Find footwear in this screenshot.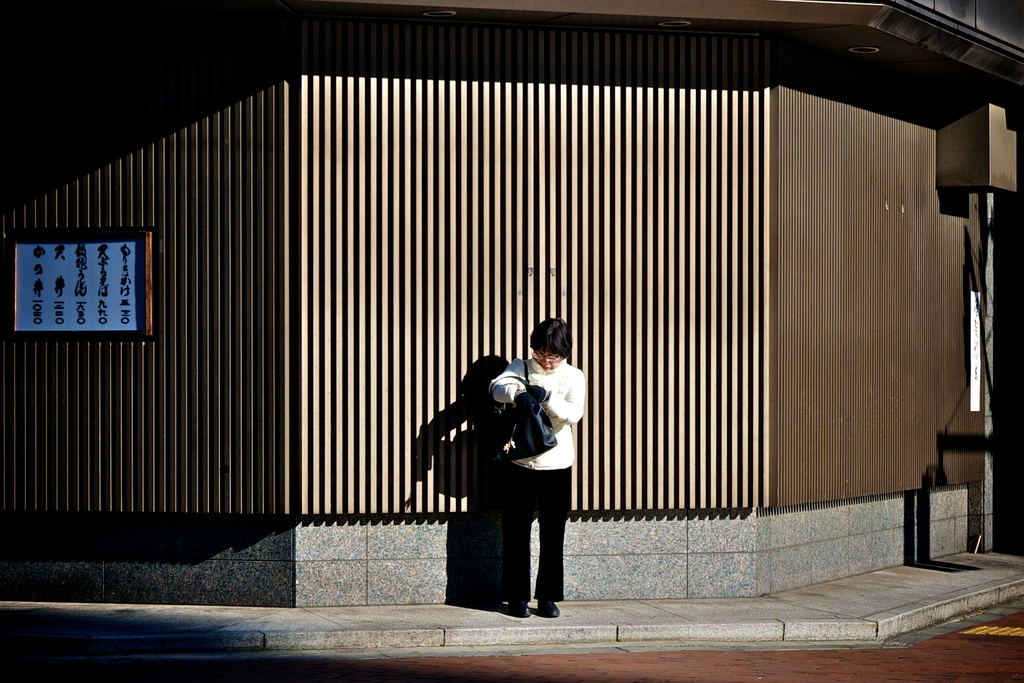
The bounding box for footwear is (left=504, top=596, right=533, bottom=620).
